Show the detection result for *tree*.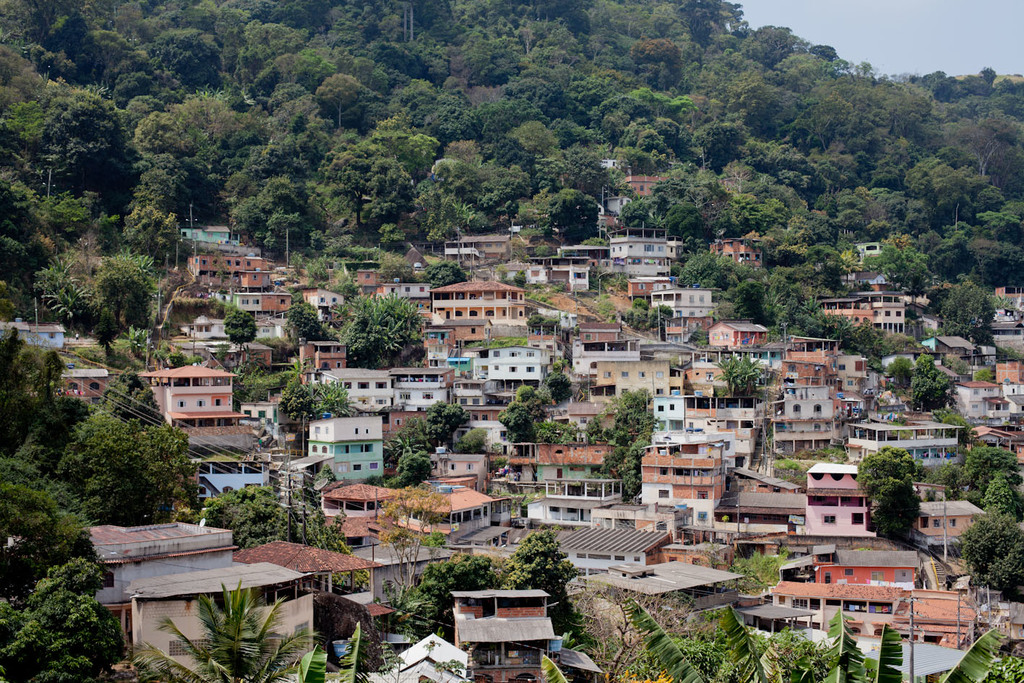
BBox(951, 444, 1012, 499).
